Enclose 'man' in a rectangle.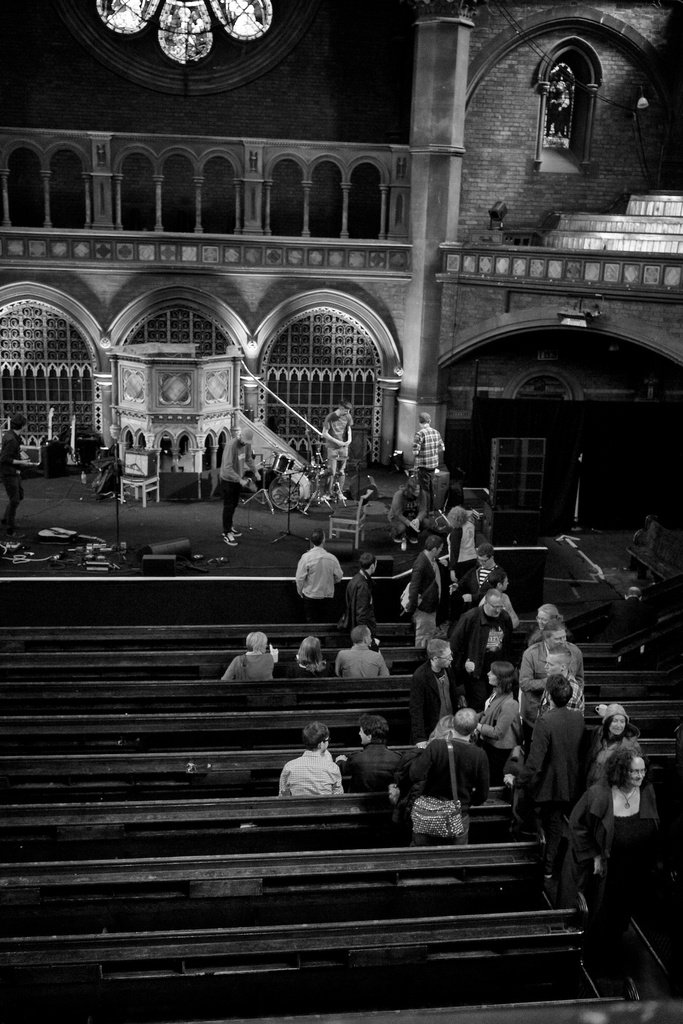
{"x1": 457, "y1": 543, "x2": 500, "y2": 604}.
